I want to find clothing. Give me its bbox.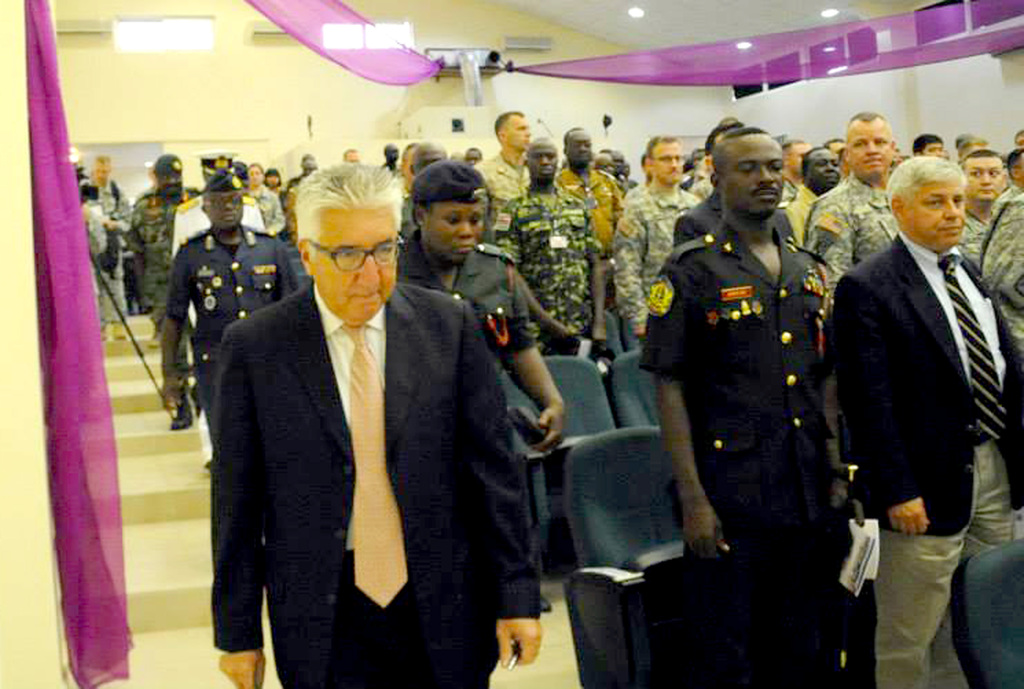
bbox(955, 200, 1005, 263).
